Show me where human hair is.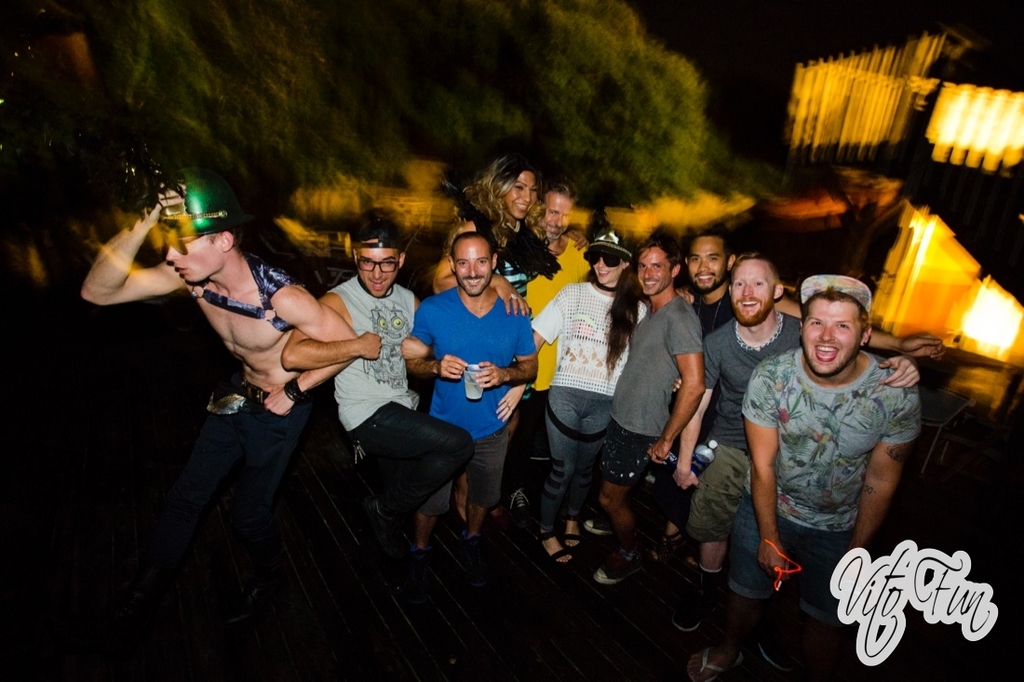
human hair is at x1=725, y1=251, x2=779, y2=285.
